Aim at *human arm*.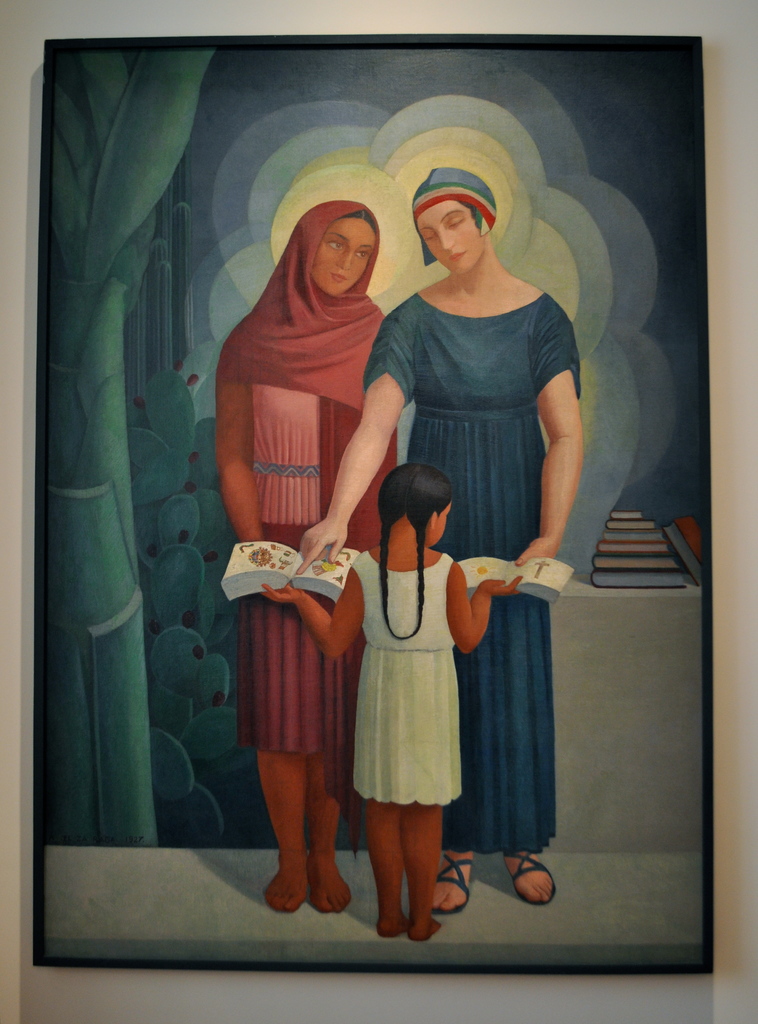
Aimed at (438, 549, 526, 649).
